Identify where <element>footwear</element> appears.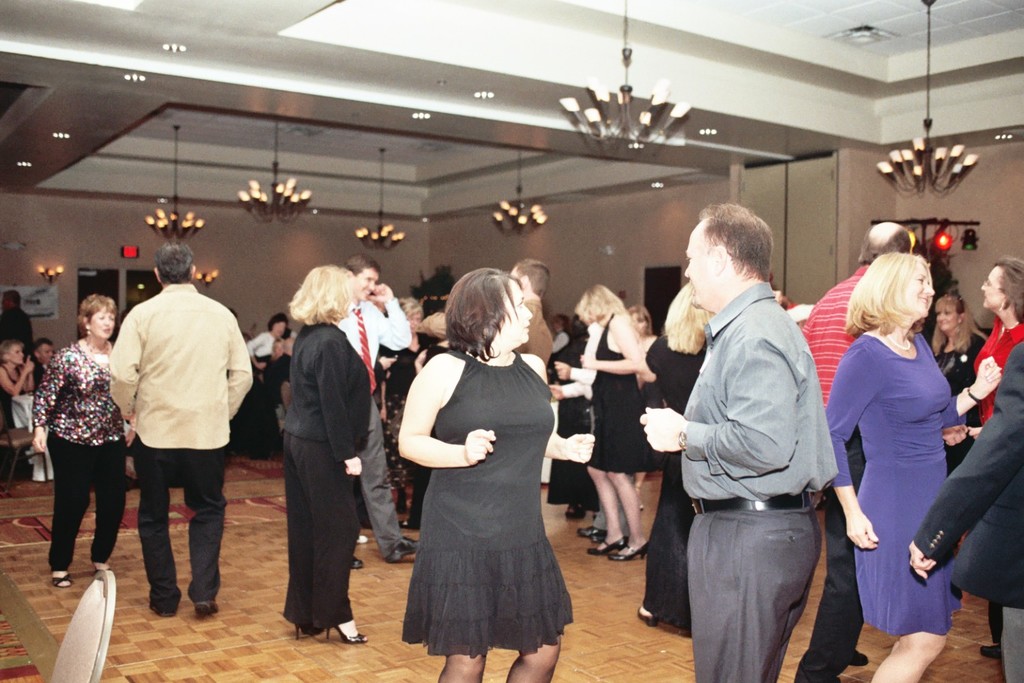
Appears at 323, 616, 373, 645.
